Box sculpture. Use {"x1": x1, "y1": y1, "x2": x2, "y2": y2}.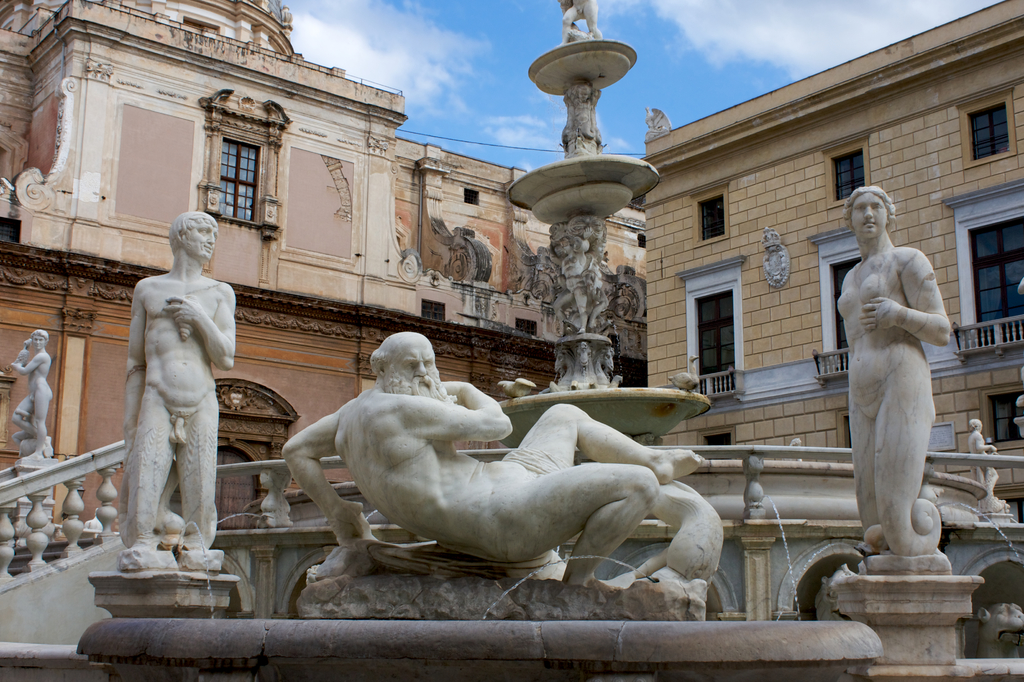
{"x1": 961, "y1": 416, "x2": 1004, "y2": 494}.
